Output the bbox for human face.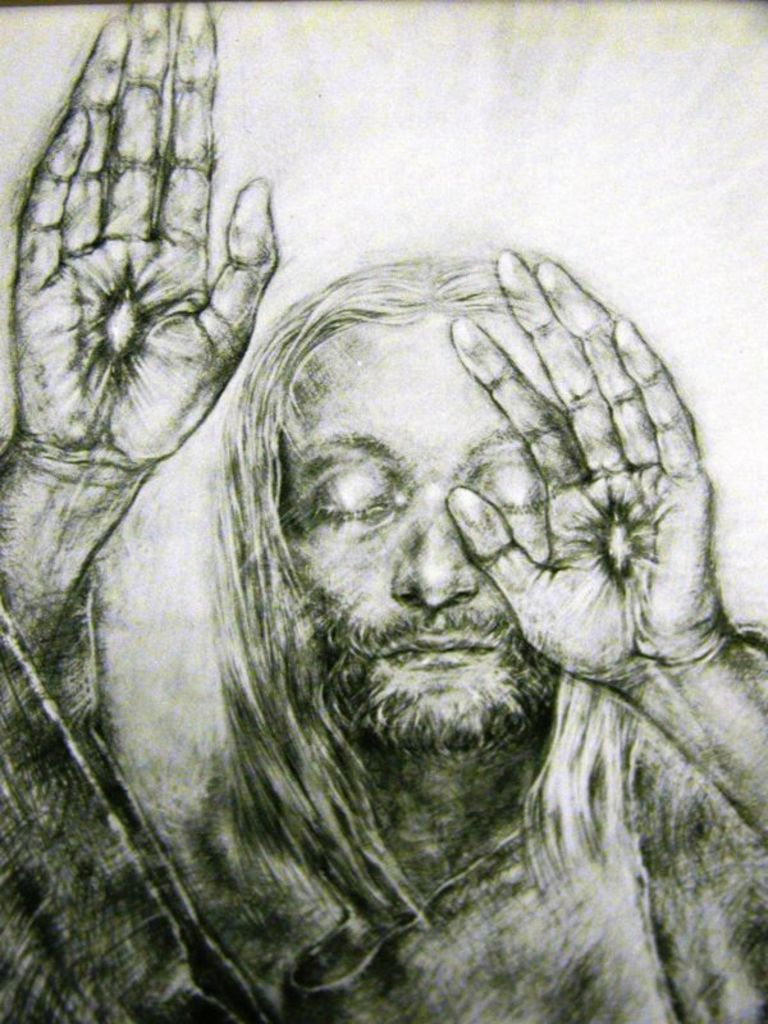
detection(284, 316, 553, 745).
